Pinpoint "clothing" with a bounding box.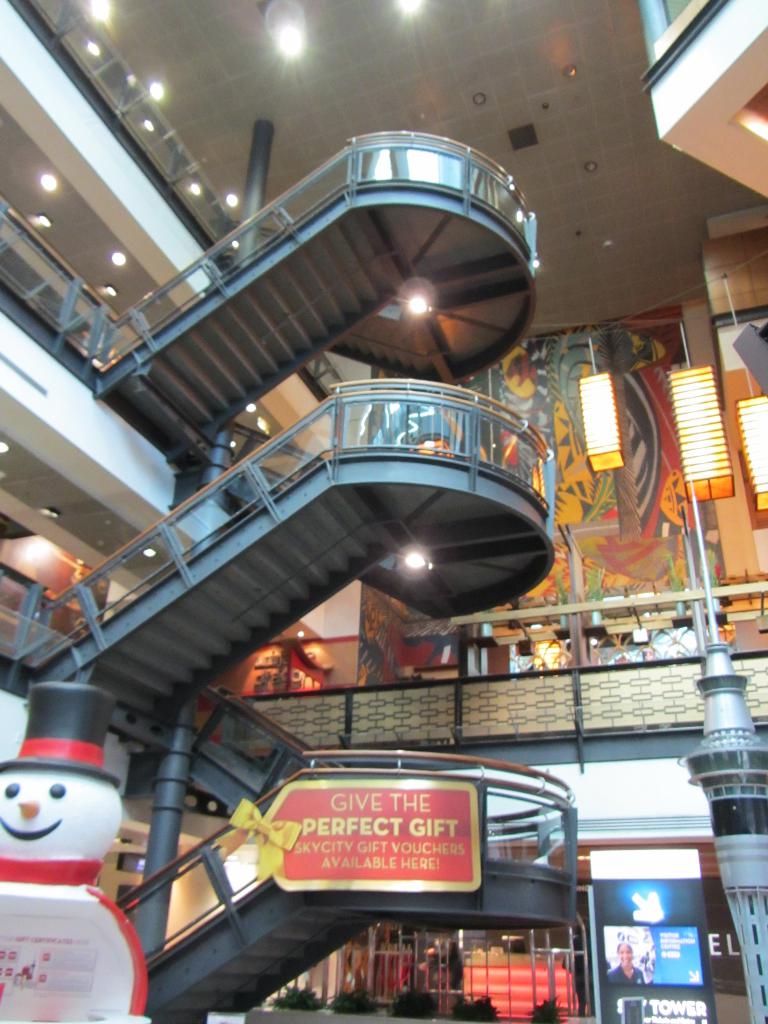
bbox=(607, 964, 644, 986).
